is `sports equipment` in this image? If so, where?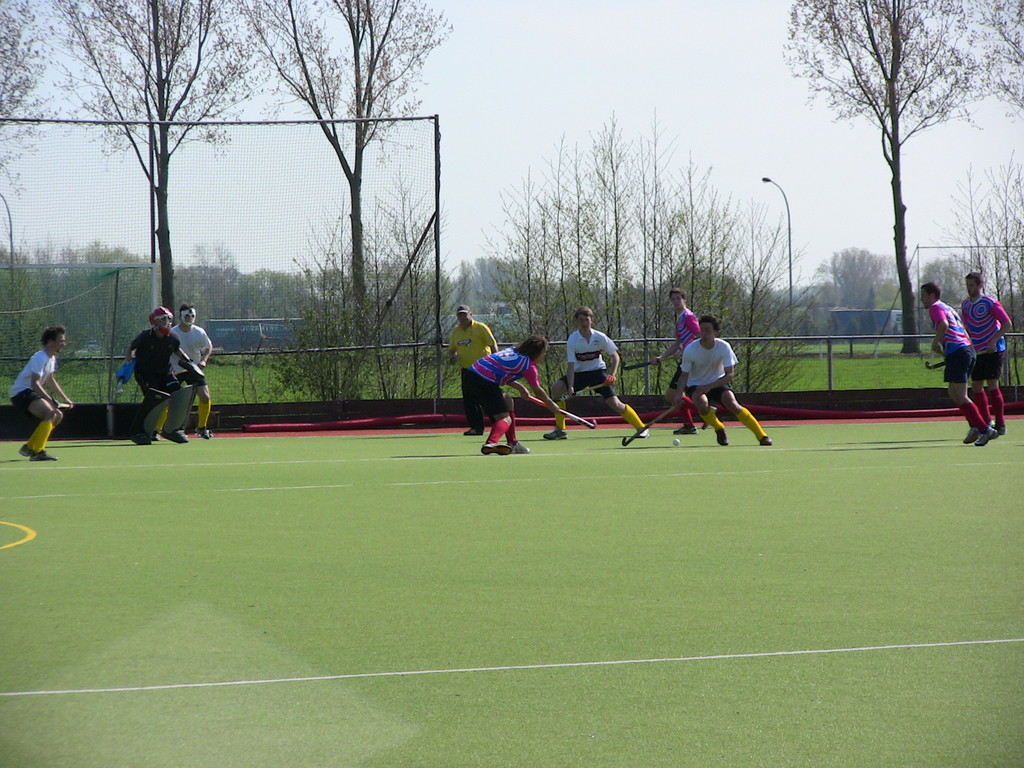
Yes, at [x1=637, y1=425, x2=650, y2=440].
